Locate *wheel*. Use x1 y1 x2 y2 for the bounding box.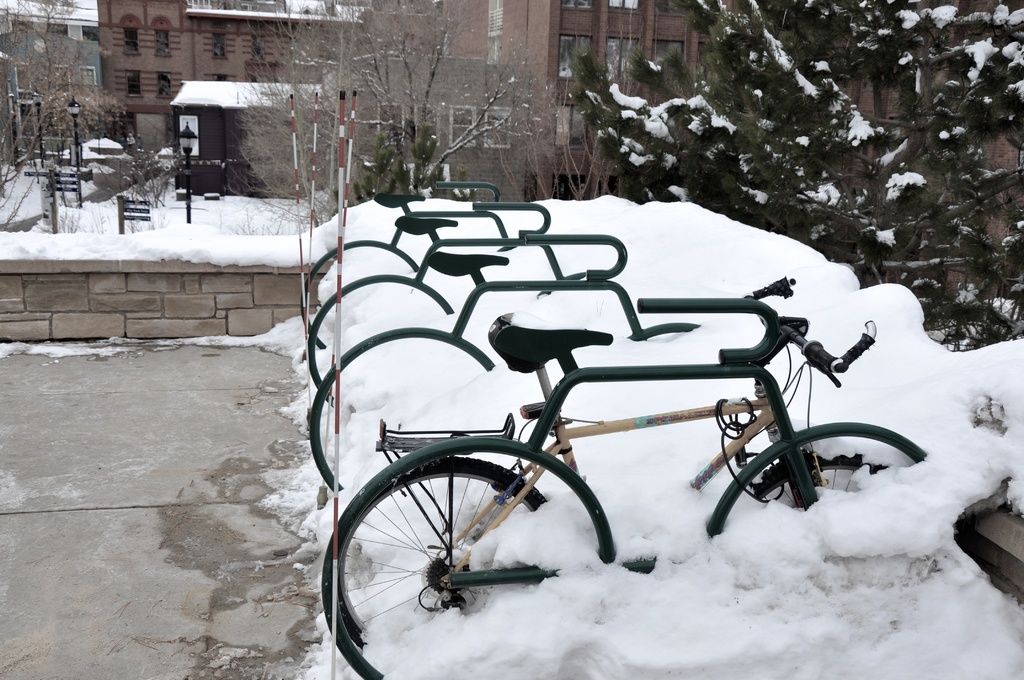
627 324 694 343.
